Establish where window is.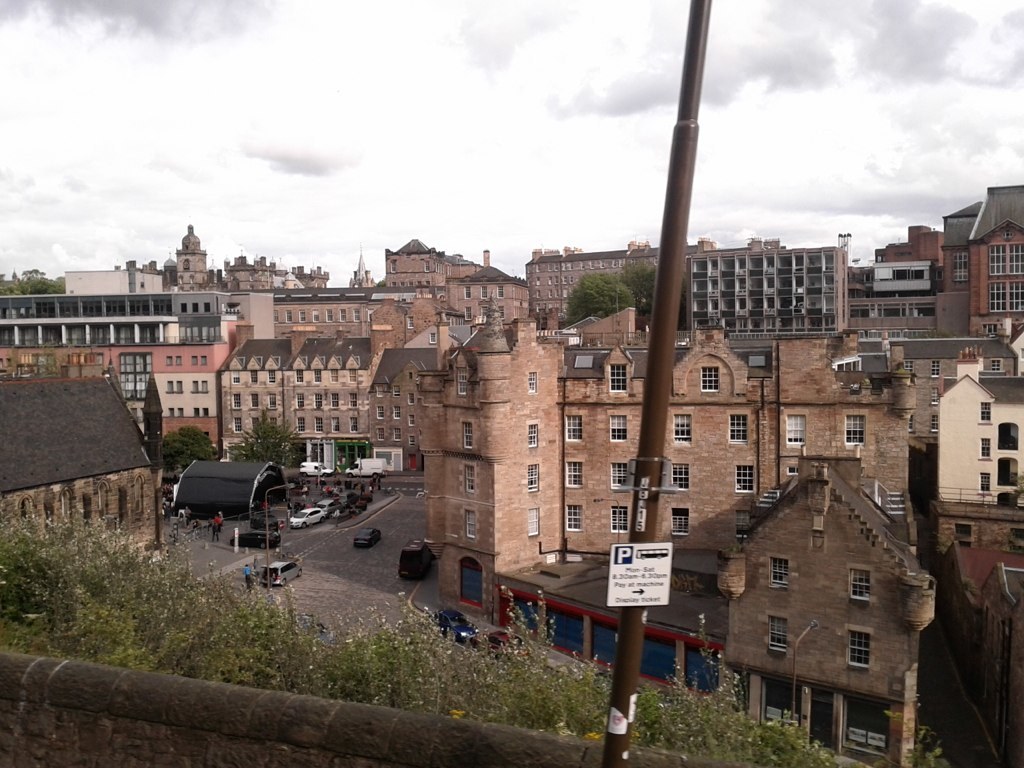
Established at box(982, 476, 986, 489).
